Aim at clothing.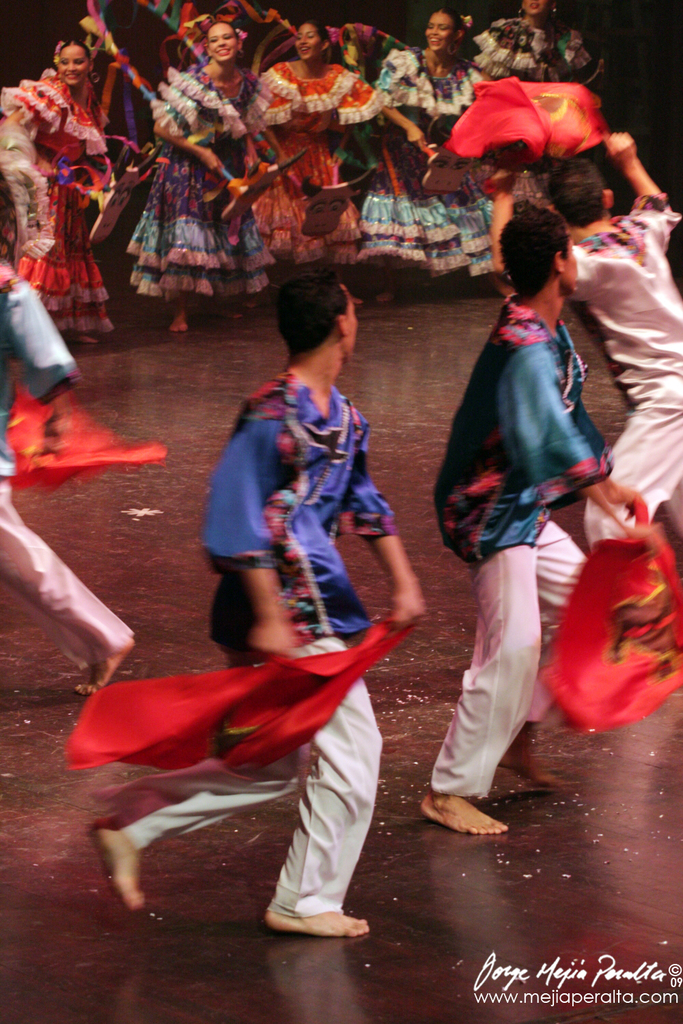
Aimed at <box>0,70,128,343</box>.
